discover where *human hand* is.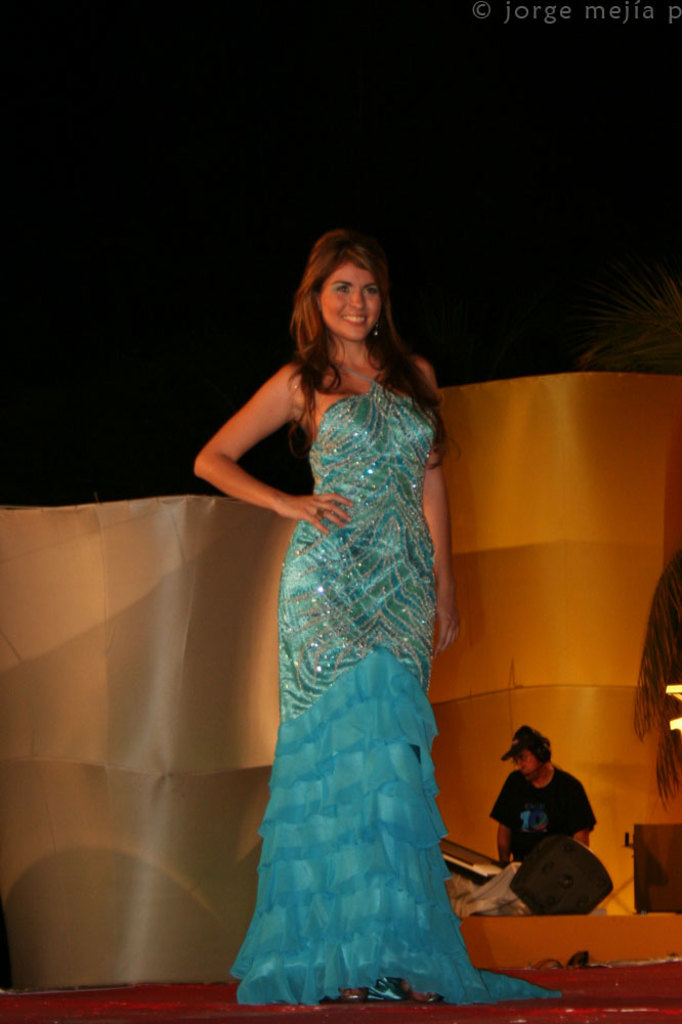
Discovered at {"left": 264, "top": 474, "right": 349, "bottom": 537}.
